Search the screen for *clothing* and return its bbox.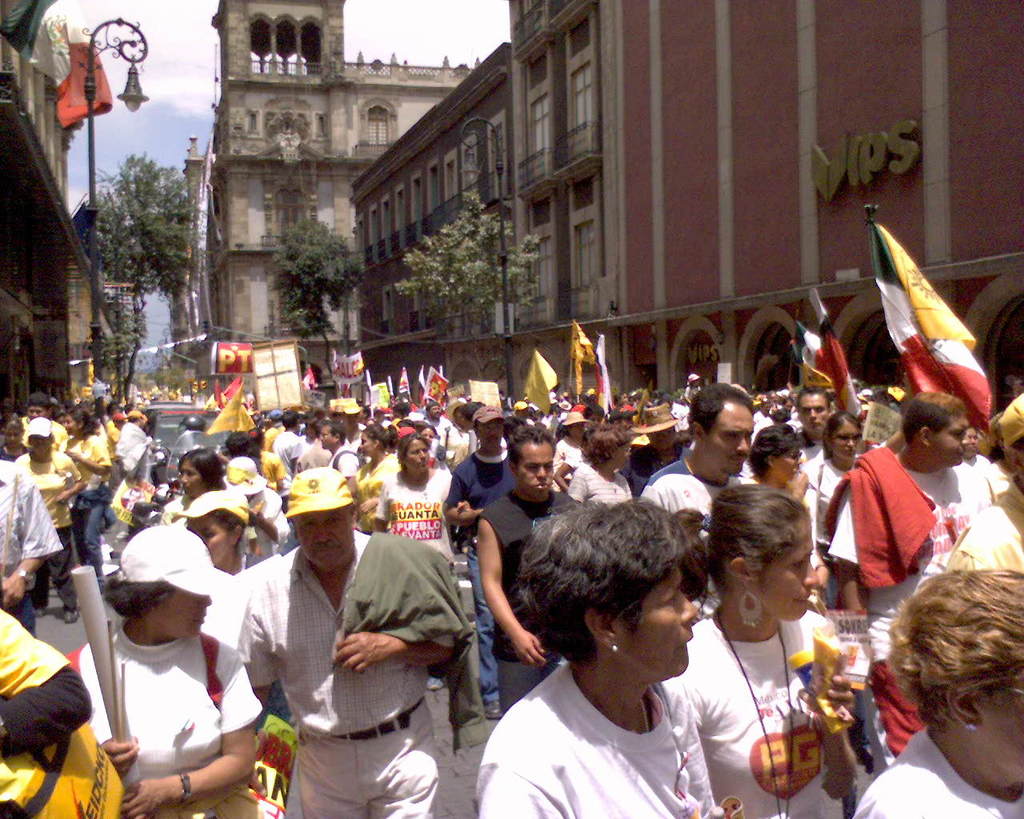
Found: select_region(546, 438, 584, 477).
